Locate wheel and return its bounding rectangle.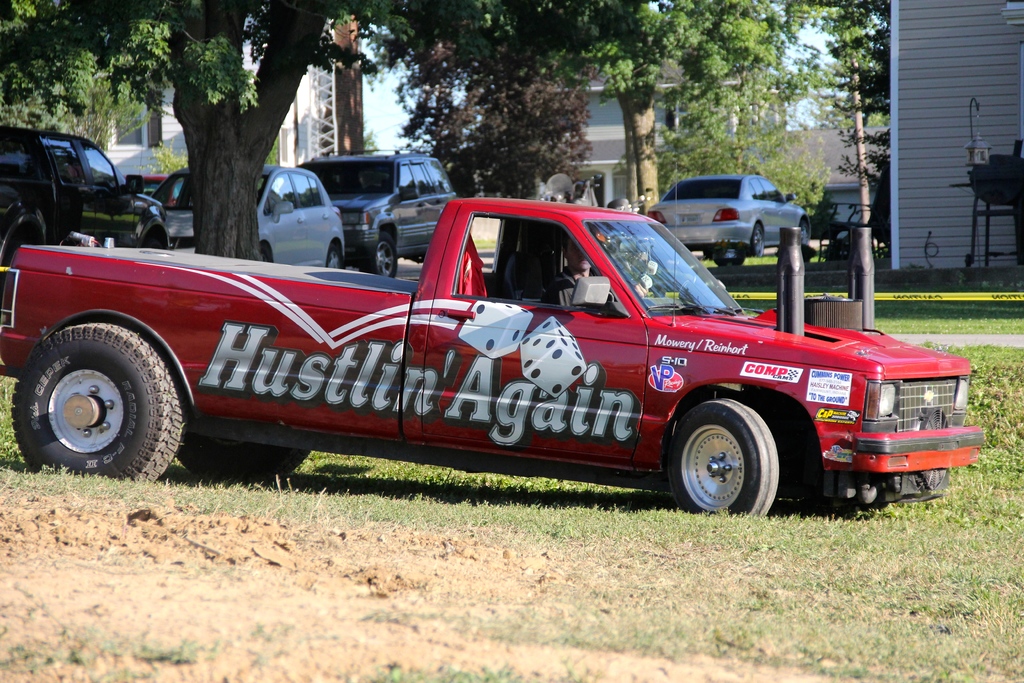
(371,233,399,281).
